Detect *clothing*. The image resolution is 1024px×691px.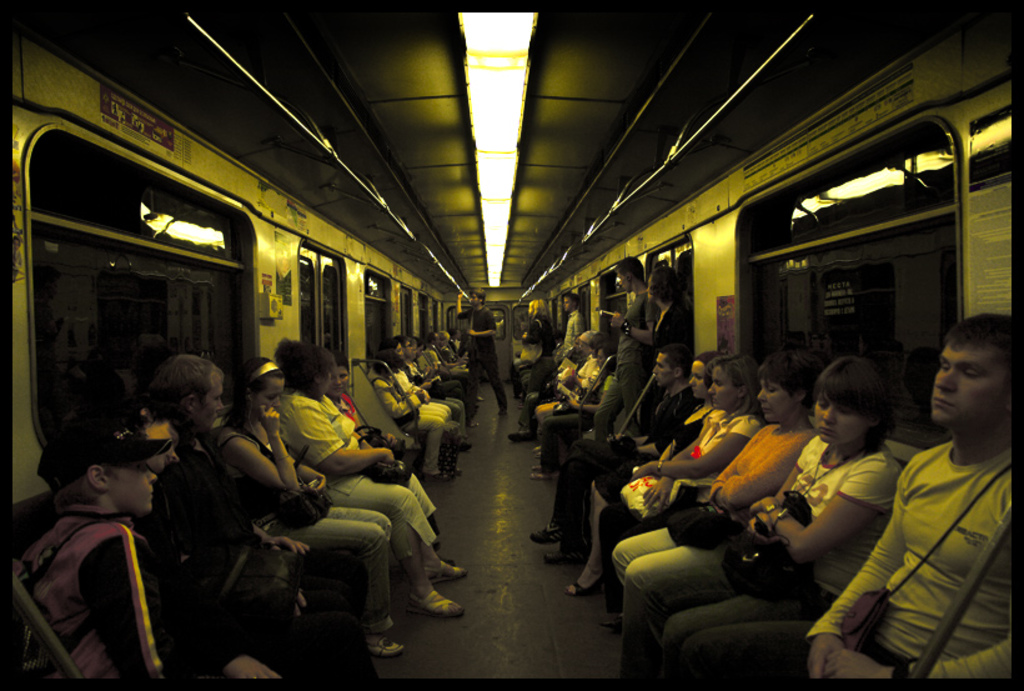
box=[833, 384, 1014, 679].
